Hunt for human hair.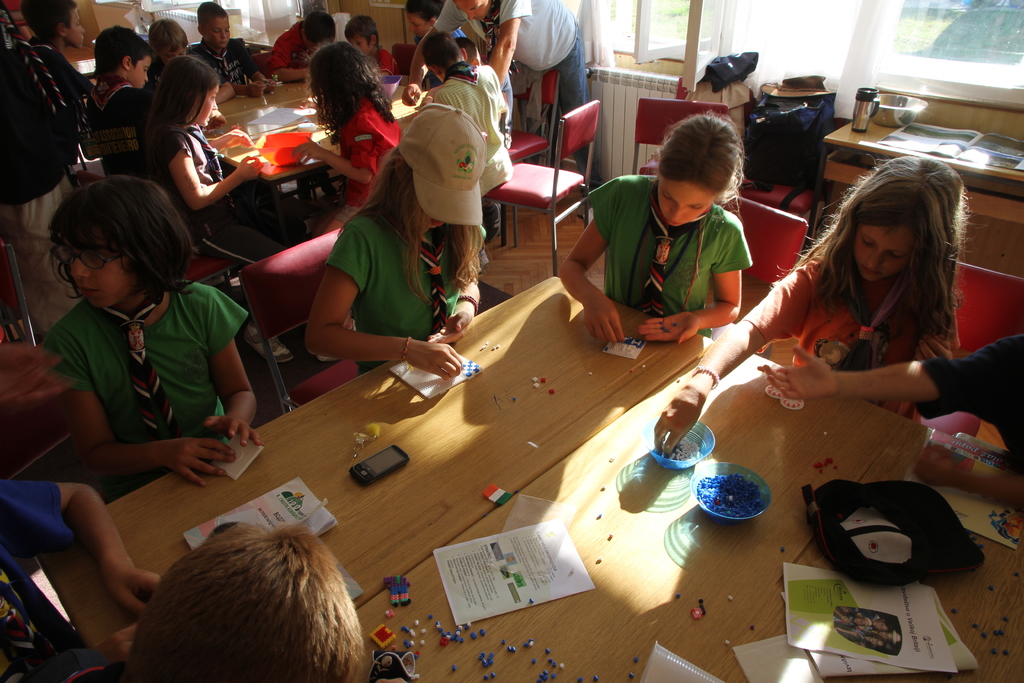
Hunted down at 300 16 335 50.
